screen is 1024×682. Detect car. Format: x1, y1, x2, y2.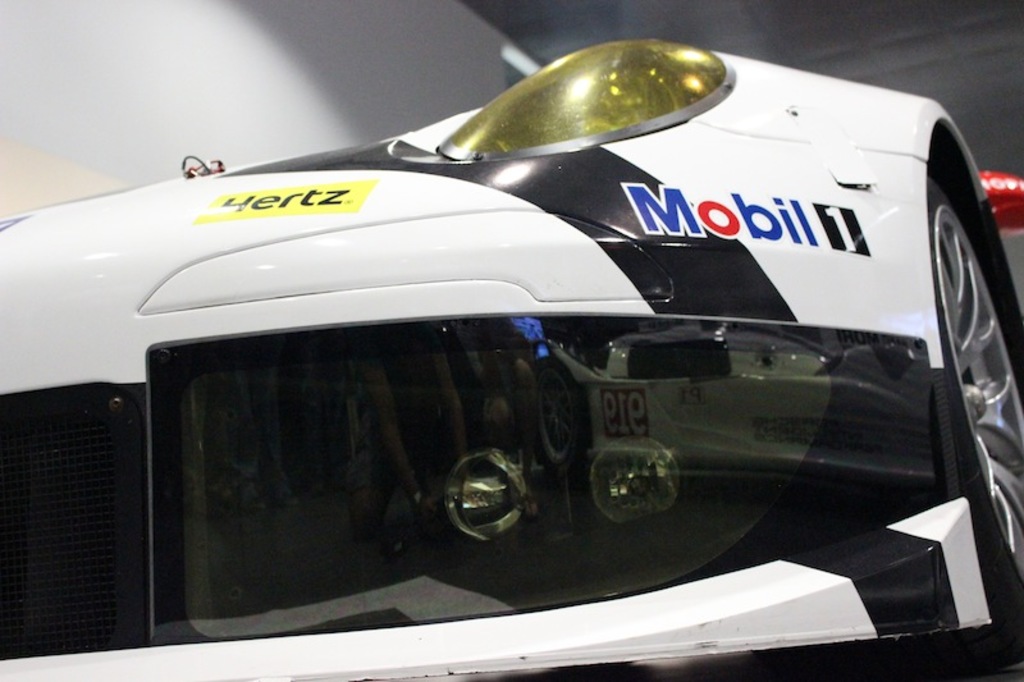
0, 37, 1023, 681.
